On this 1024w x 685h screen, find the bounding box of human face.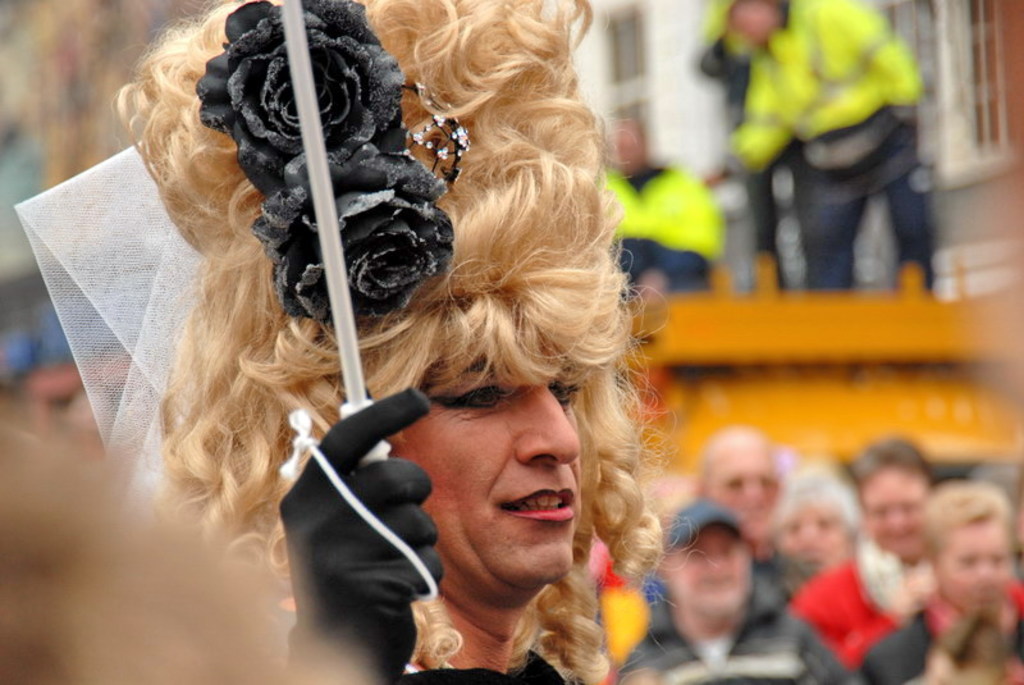
Bounding box: locate(393, 353, 585, 586).
